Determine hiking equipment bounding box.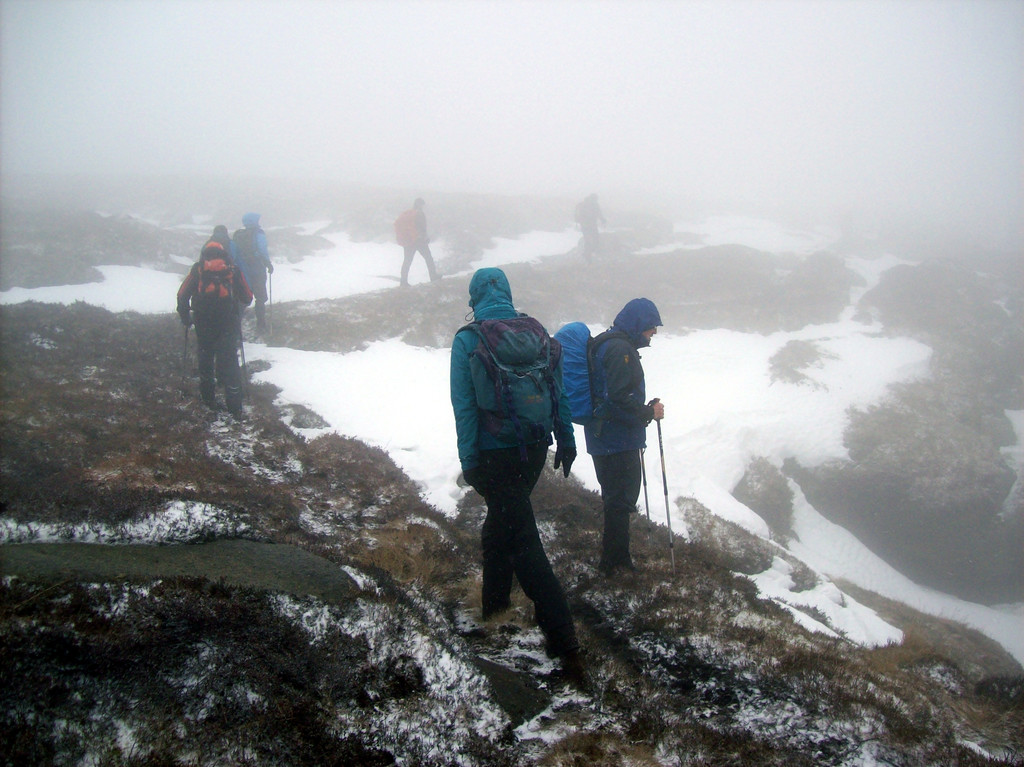
Determined: box=[639, 446, 653, 546].
